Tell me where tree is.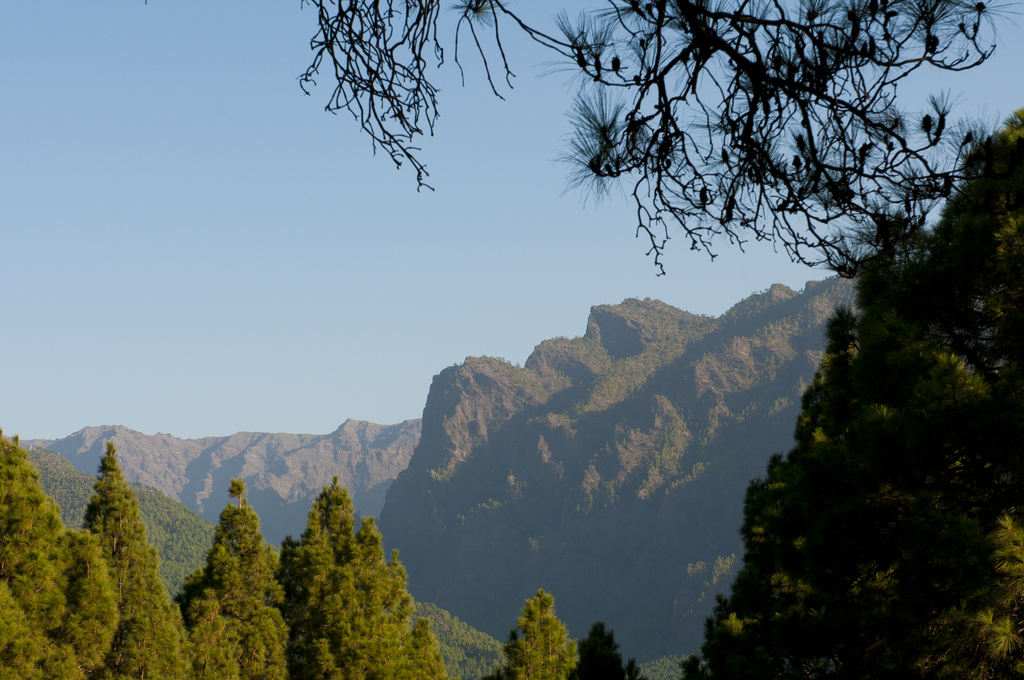
tree is at bbox=[717, 201, 1003, 665].
